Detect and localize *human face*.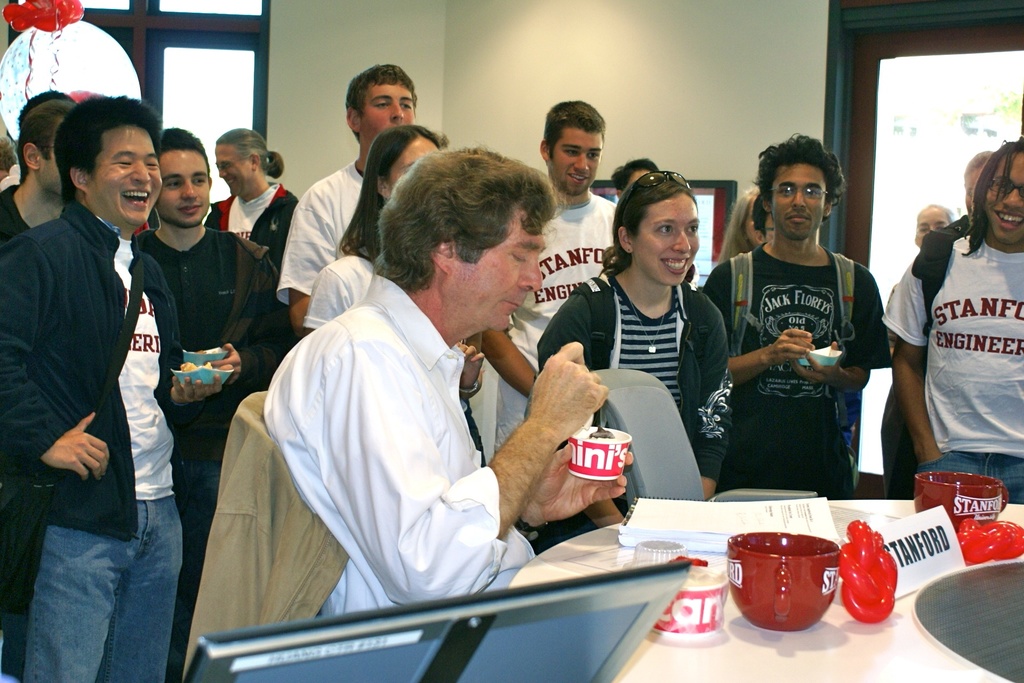
Localized at <bbox>636, 199, 699, 286</bbox>.
